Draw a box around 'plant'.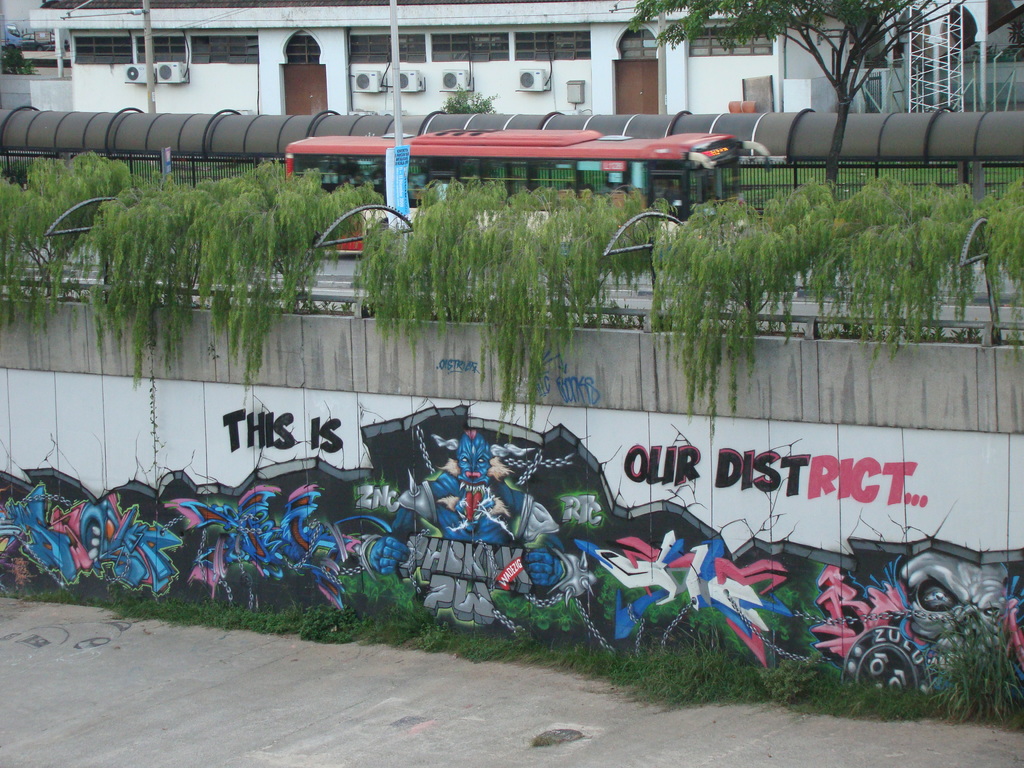
x1=411 y1=621 x2=477 y2=661.
